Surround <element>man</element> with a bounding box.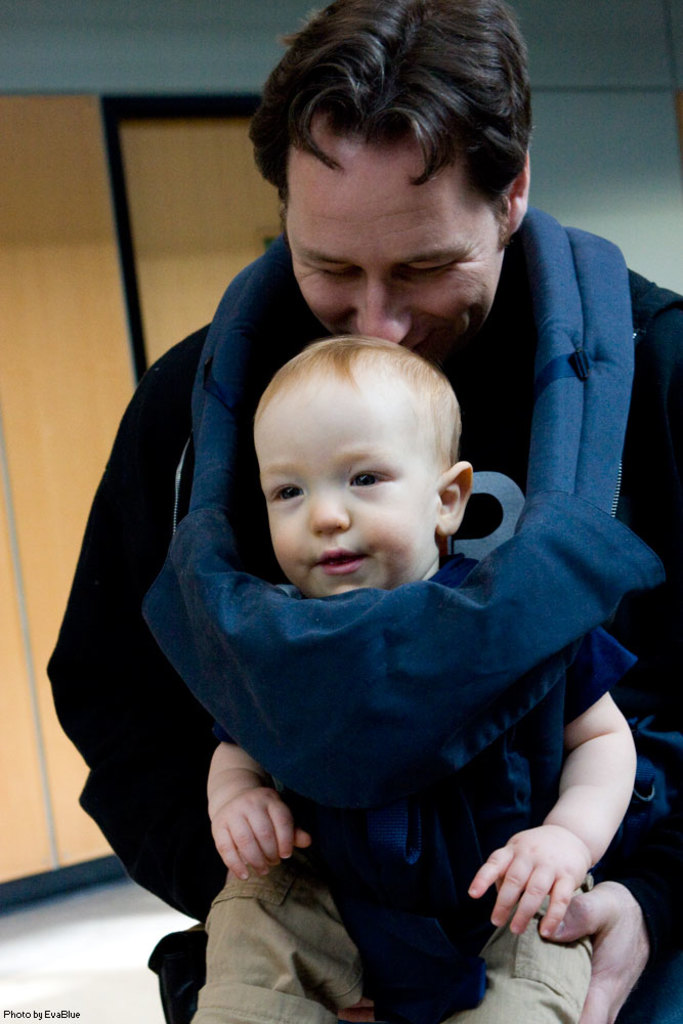
box=[49, 88, 678, 959].
